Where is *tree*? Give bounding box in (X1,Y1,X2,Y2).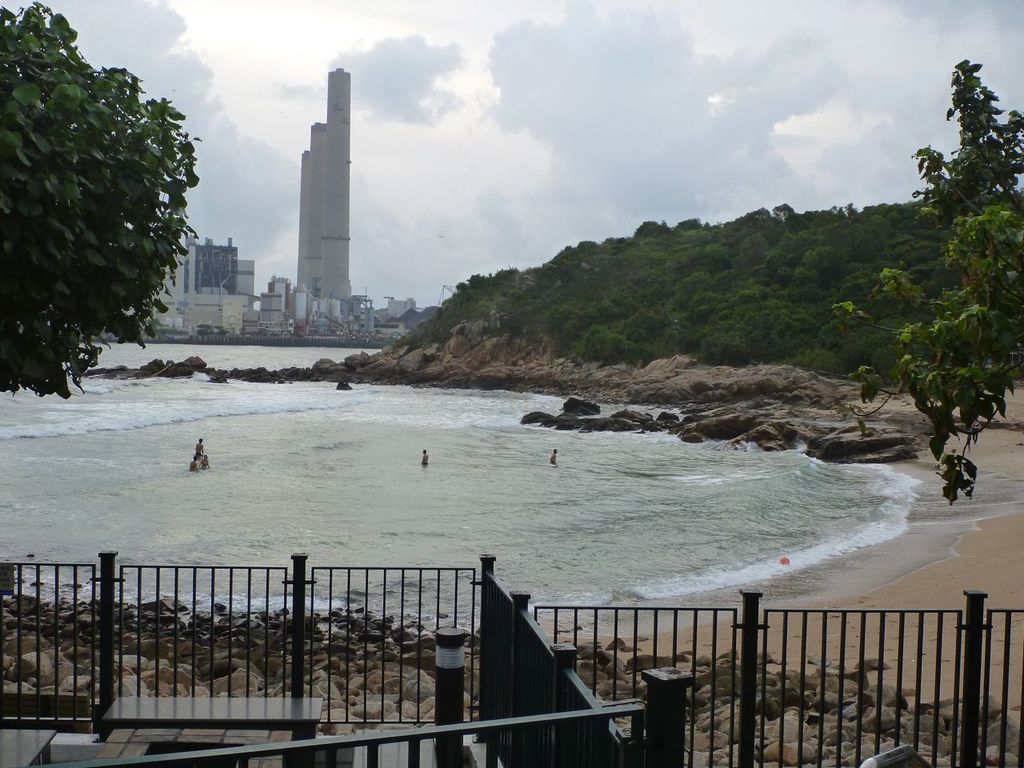
(0,25,206,425).
